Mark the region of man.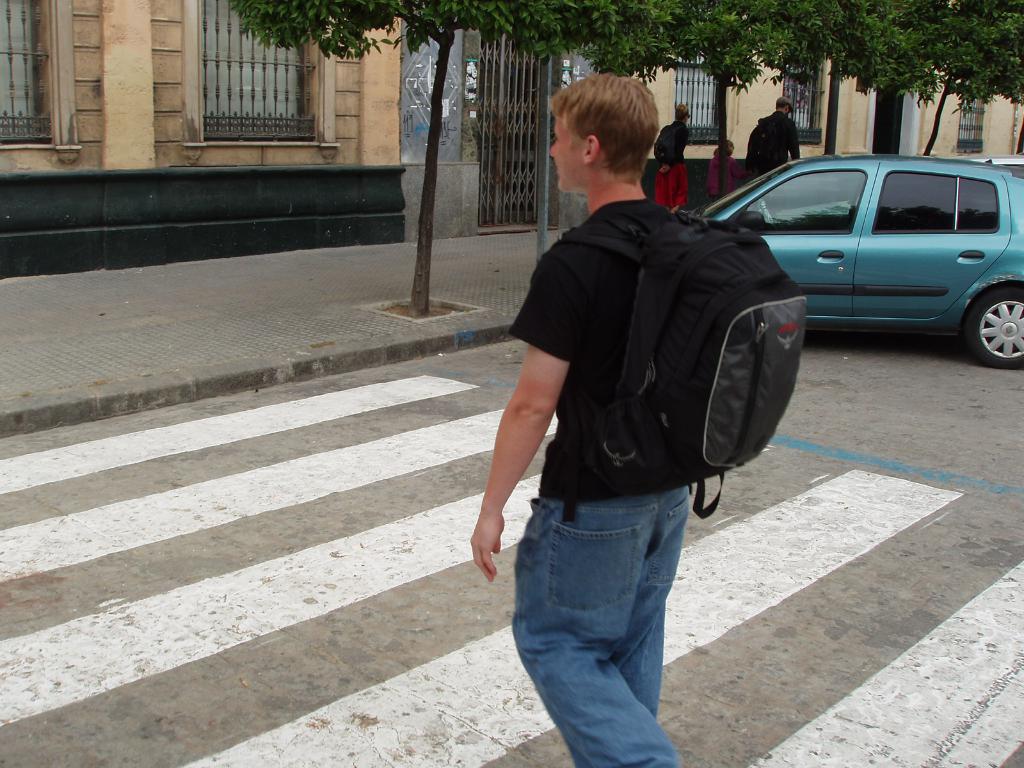
Region: box=[469, 73, 733, 767].
